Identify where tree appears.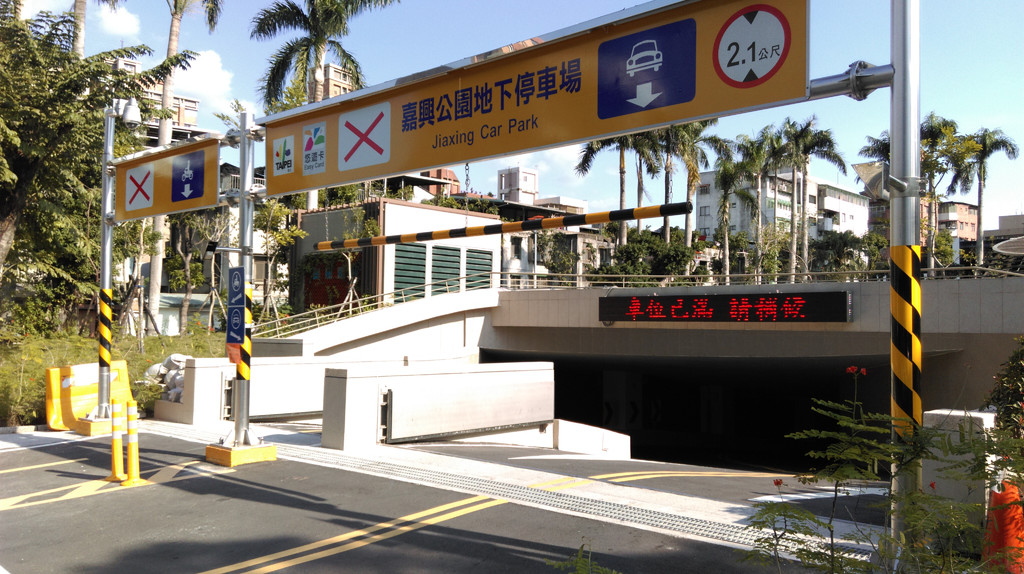
Appears at locate(230, 9, 369, 100).
